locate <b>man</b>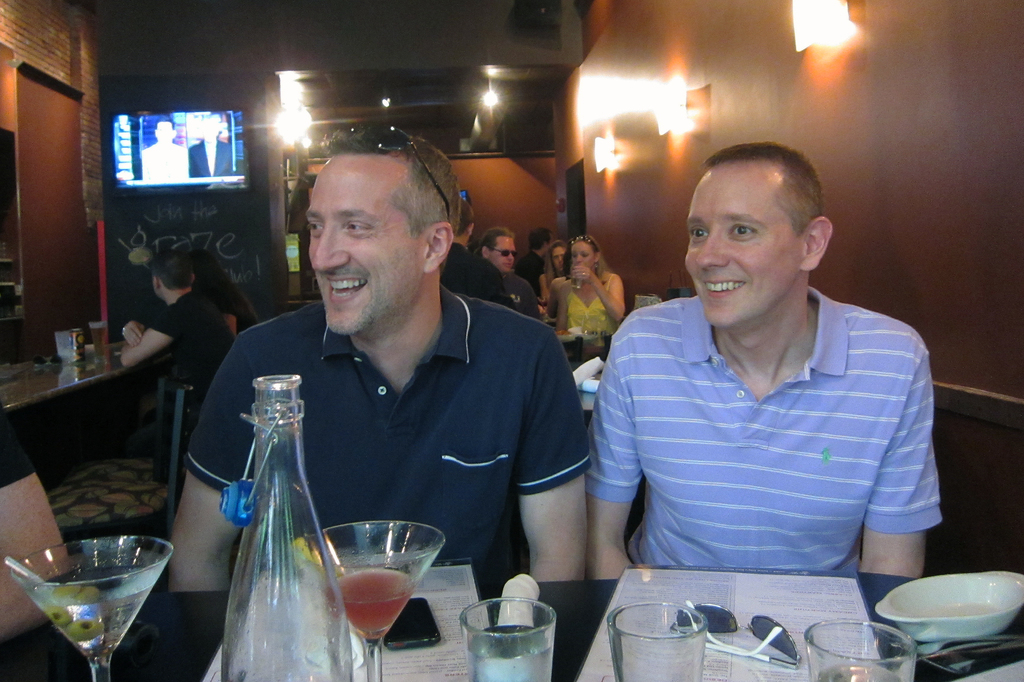
detection(0, 392, 70, 644)
